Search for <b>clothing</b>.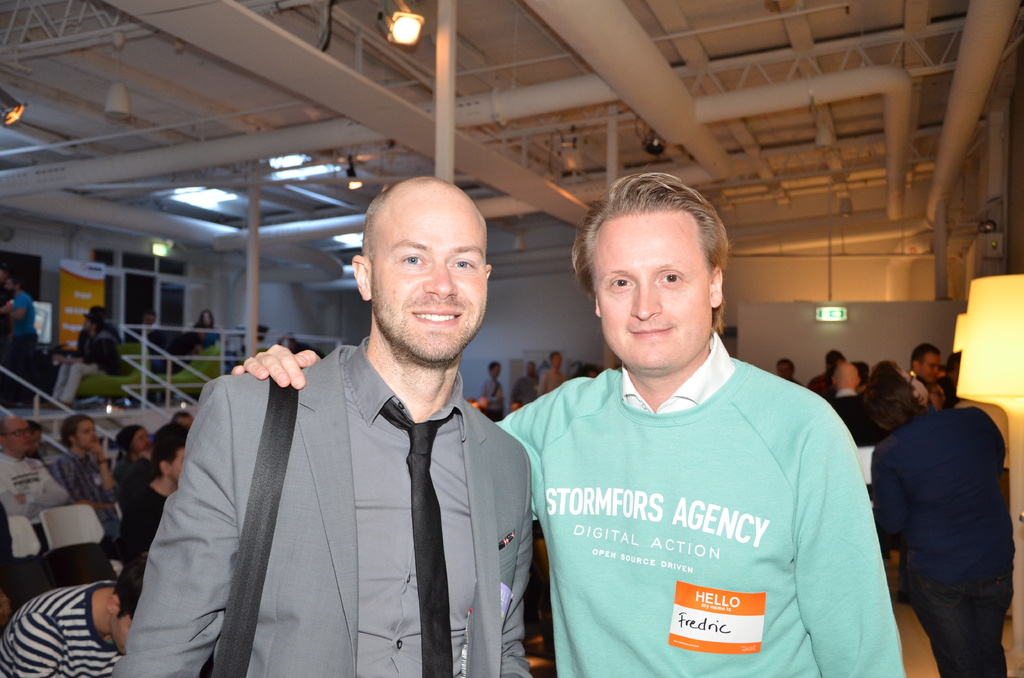
Found at x1=0 y1=291 x2=40 y2=366.
